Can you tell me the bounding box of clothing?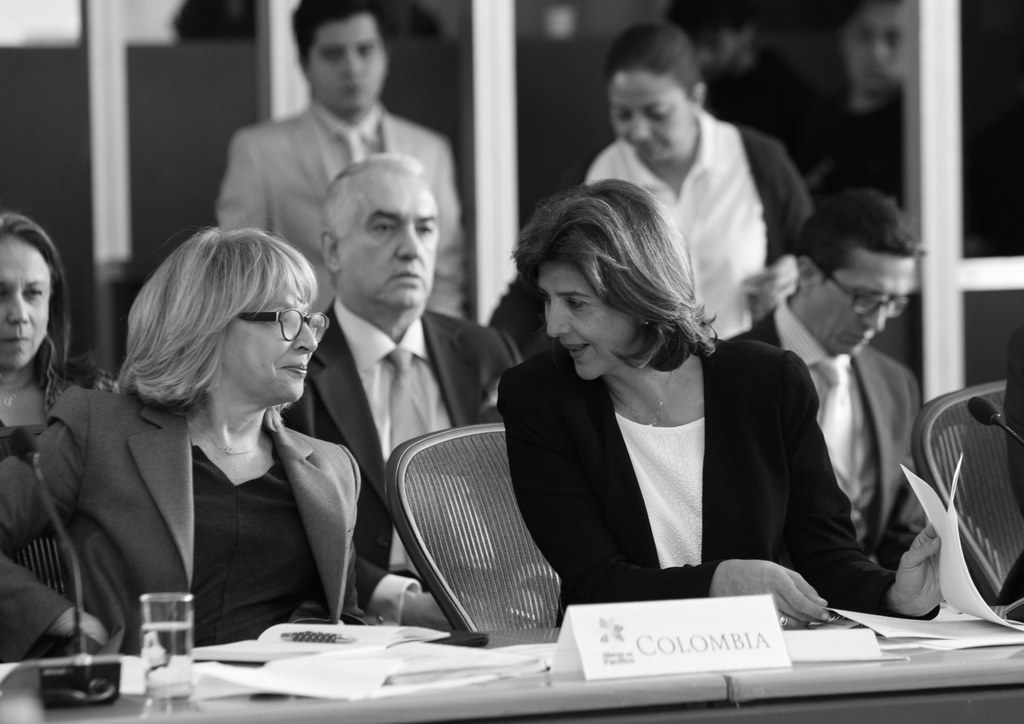
212/97/466/314.
